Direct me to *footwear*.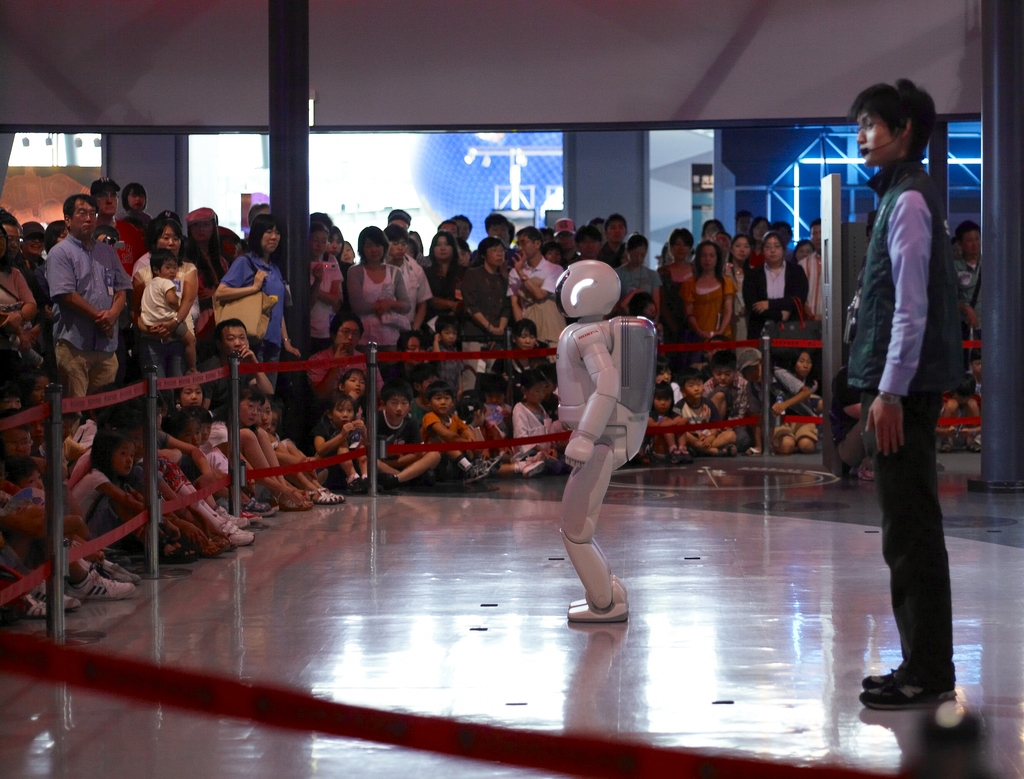
Direction: crop(216, 505, 245, 529).
